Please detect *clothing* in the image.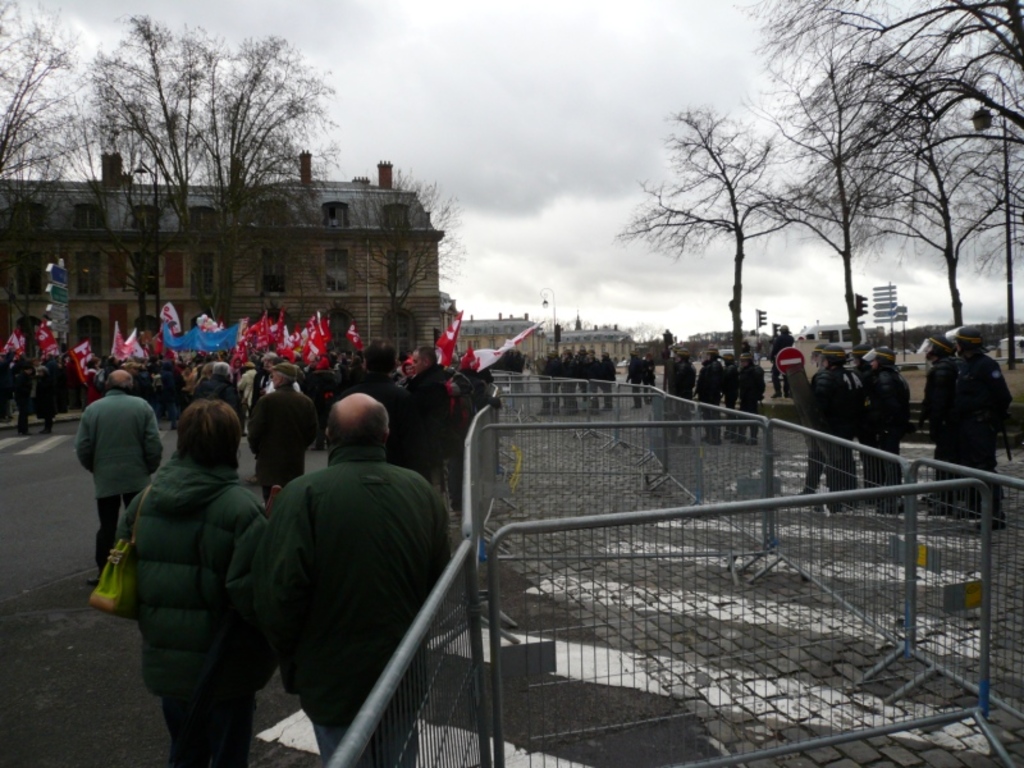
(left=406, top=366, right=448, bottom=466).
